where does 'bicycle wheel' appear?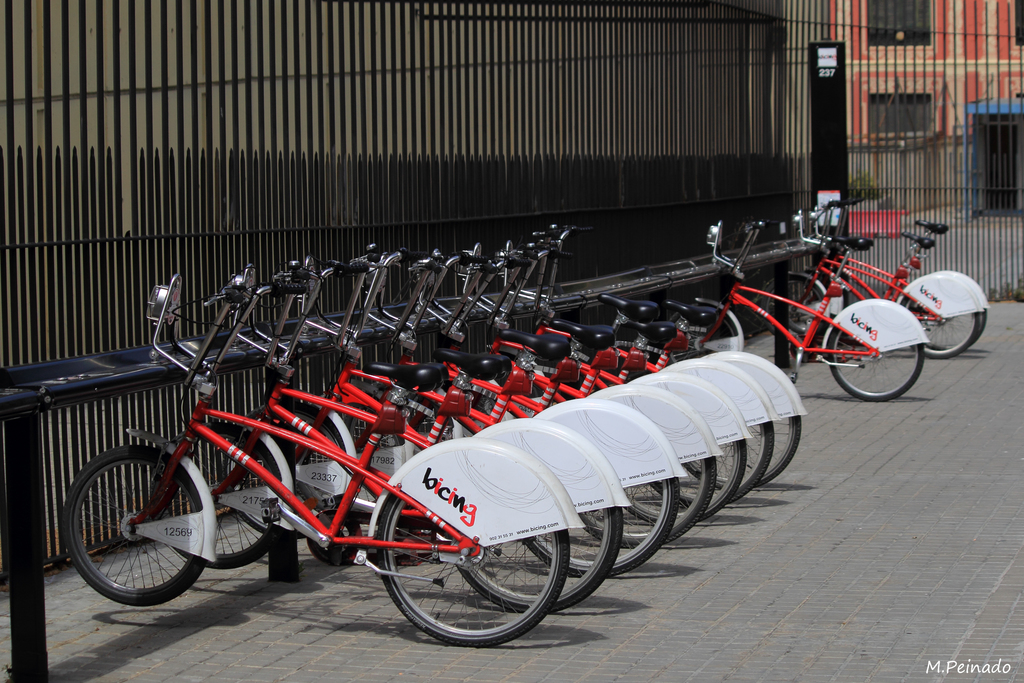
Appears at left=578, top=458, right=716, bottom=546.
